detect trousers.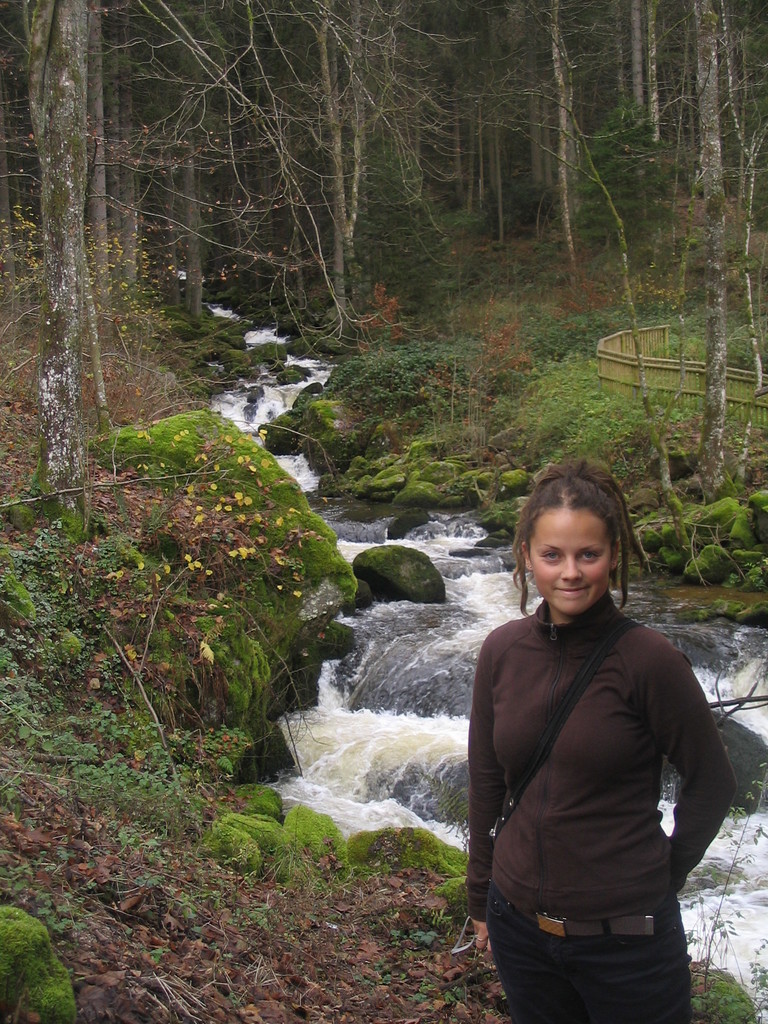
Detected at (485,890,692,1023).
